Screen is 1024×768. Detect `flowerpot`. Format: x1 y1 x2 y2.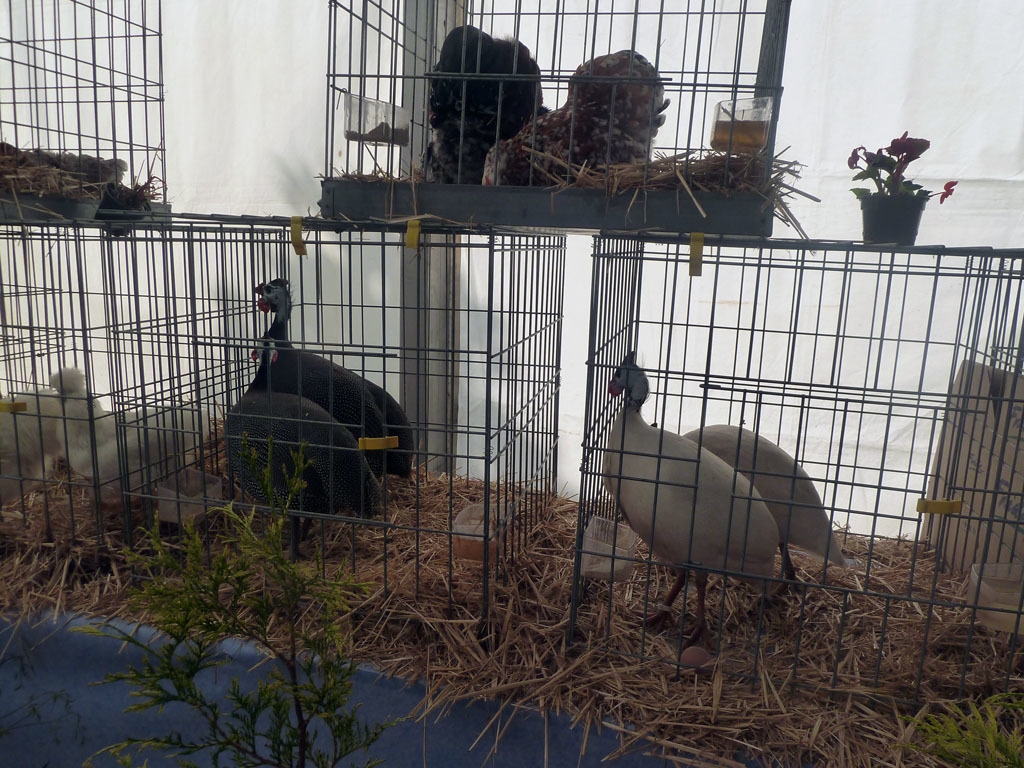
859 195 928 246.
